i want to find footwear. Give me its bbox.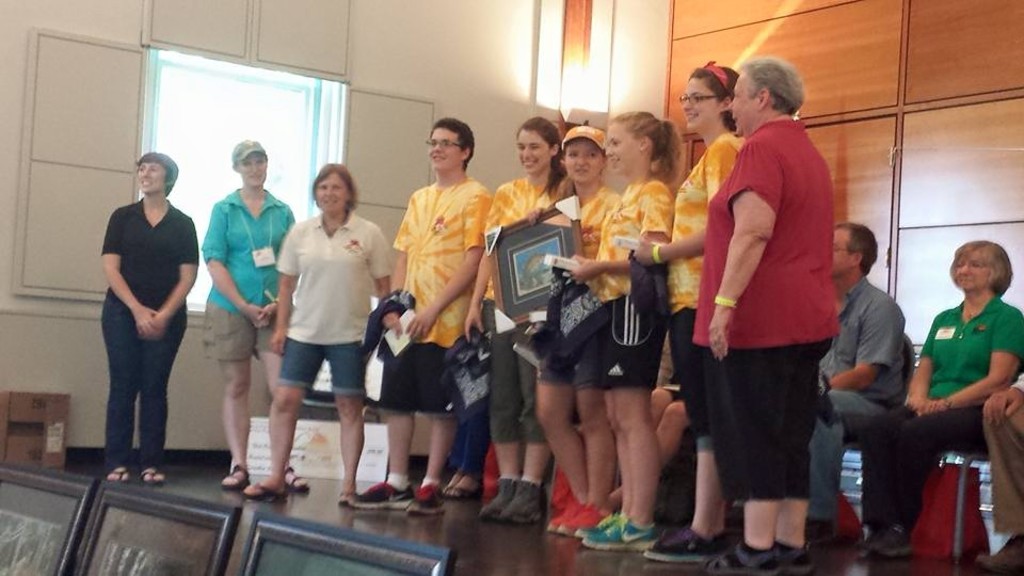
bbox=(478, 478, 521, 521).
